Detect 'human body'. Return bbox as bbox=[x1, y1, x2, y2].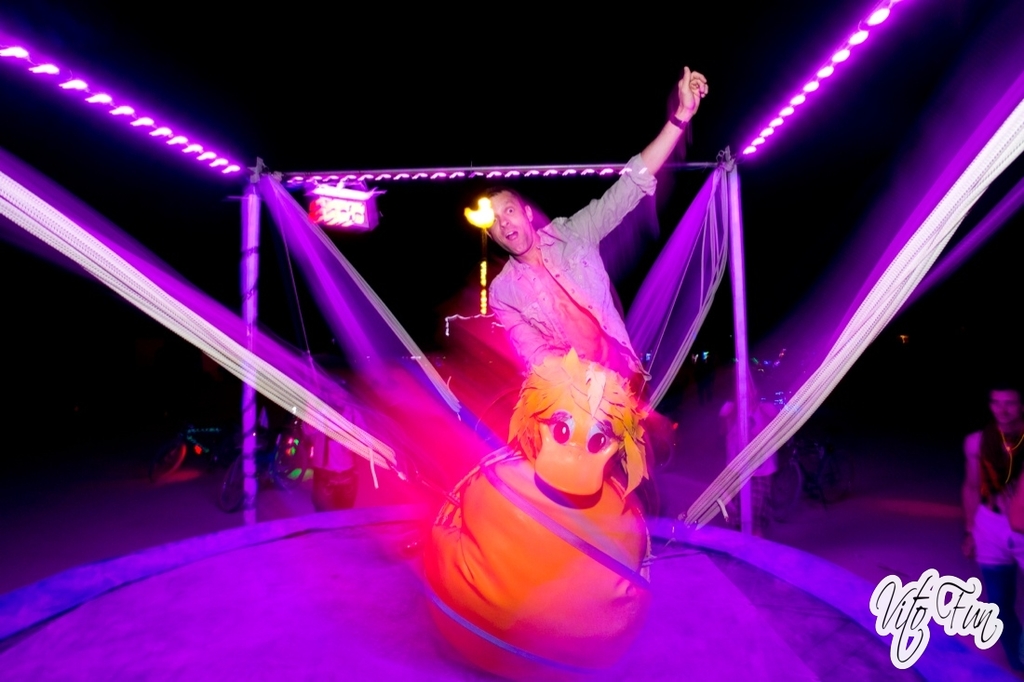
bbox=[481, 70, 714, 399].
